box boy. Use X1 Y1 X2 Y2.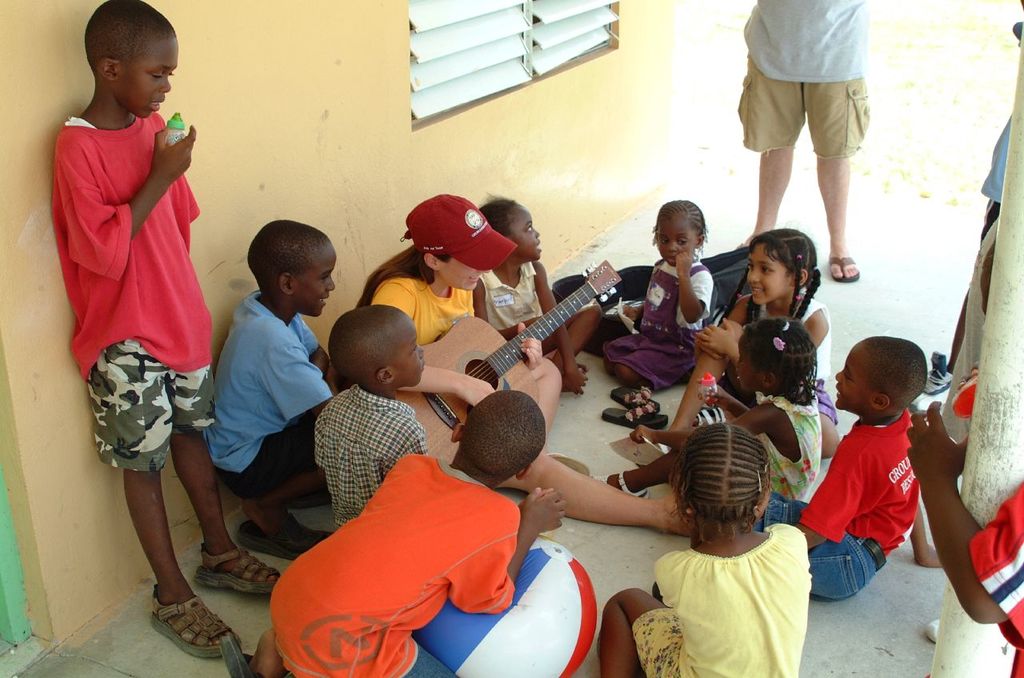
750 336 942 598.
